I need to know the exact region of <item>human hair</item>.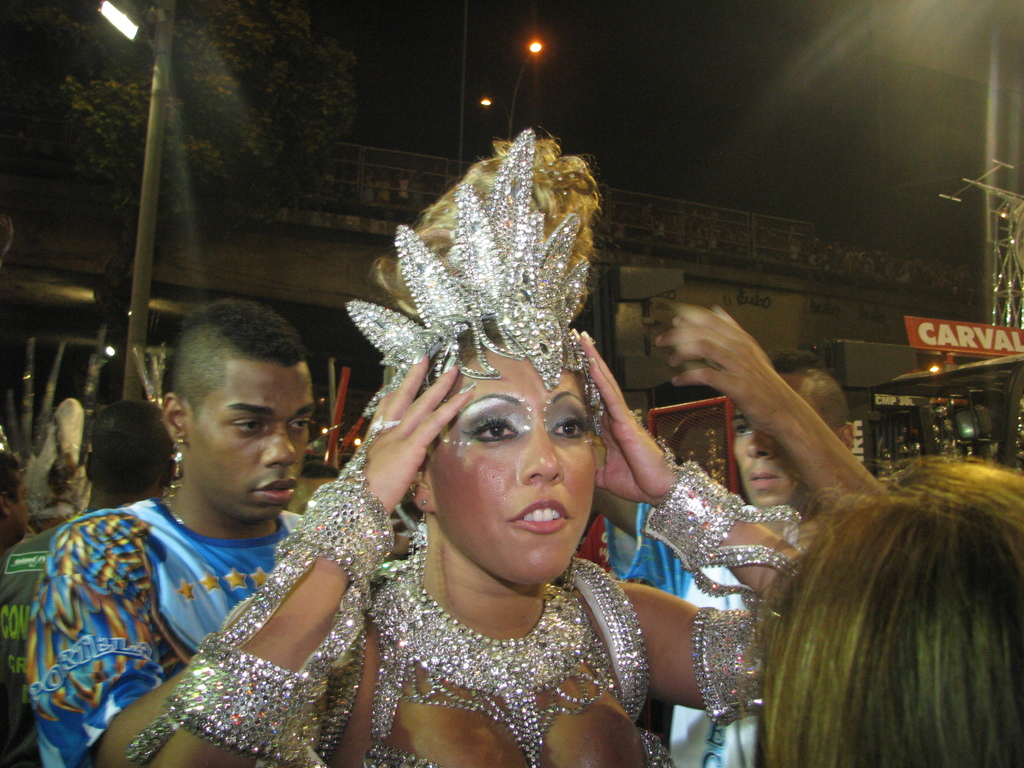
Region: bbox(766, 346, 819, 372).
